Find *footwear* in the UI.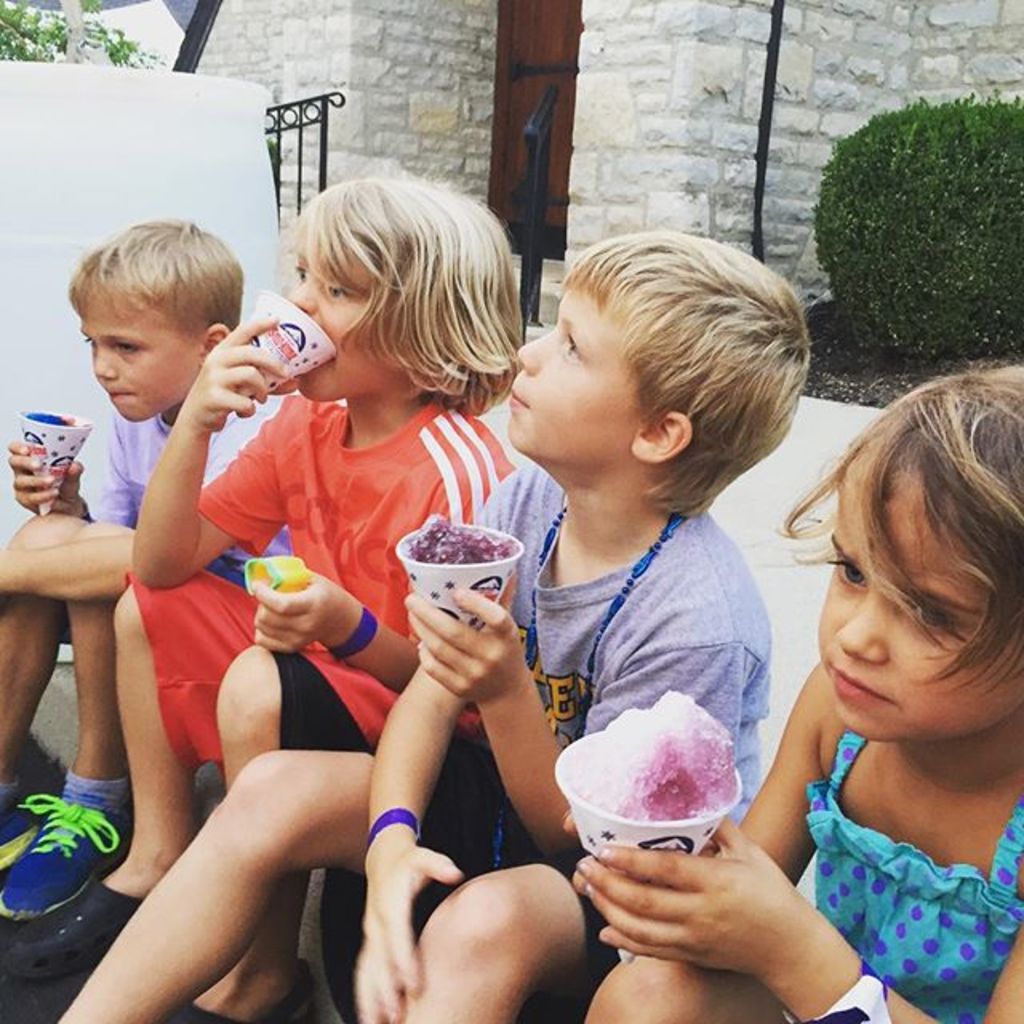
UI element at x1=0, y1=869, x2=195, y2=984.
